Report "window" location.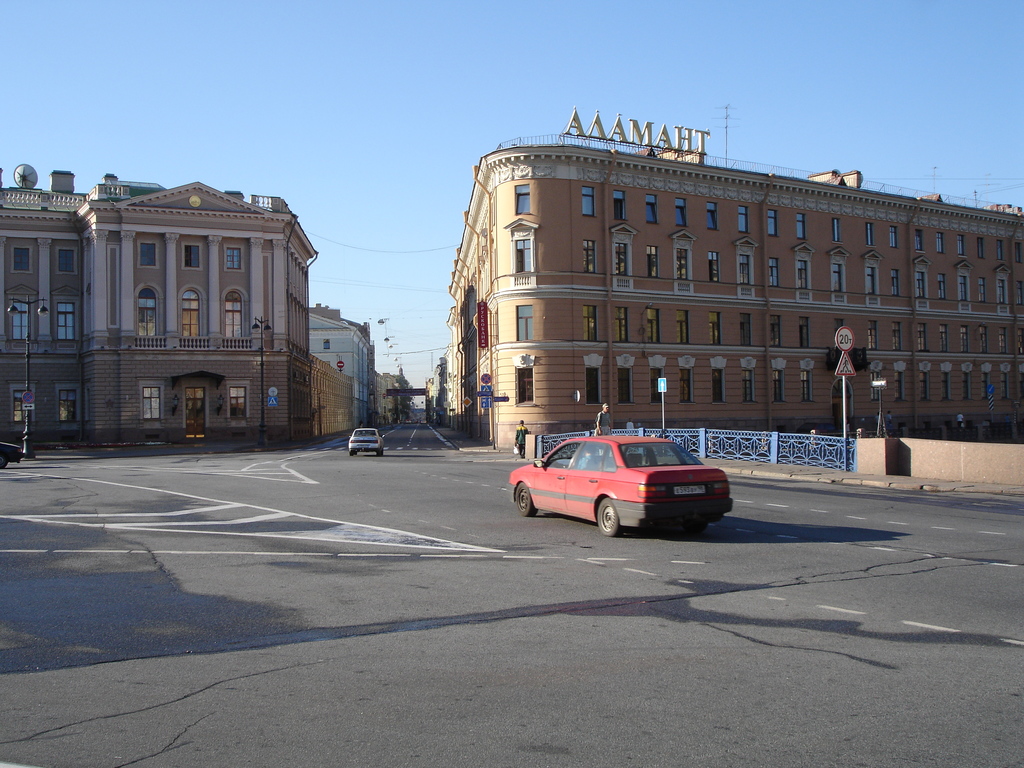
Report: <bbox>143, 386, 164, 420</bbox>.
